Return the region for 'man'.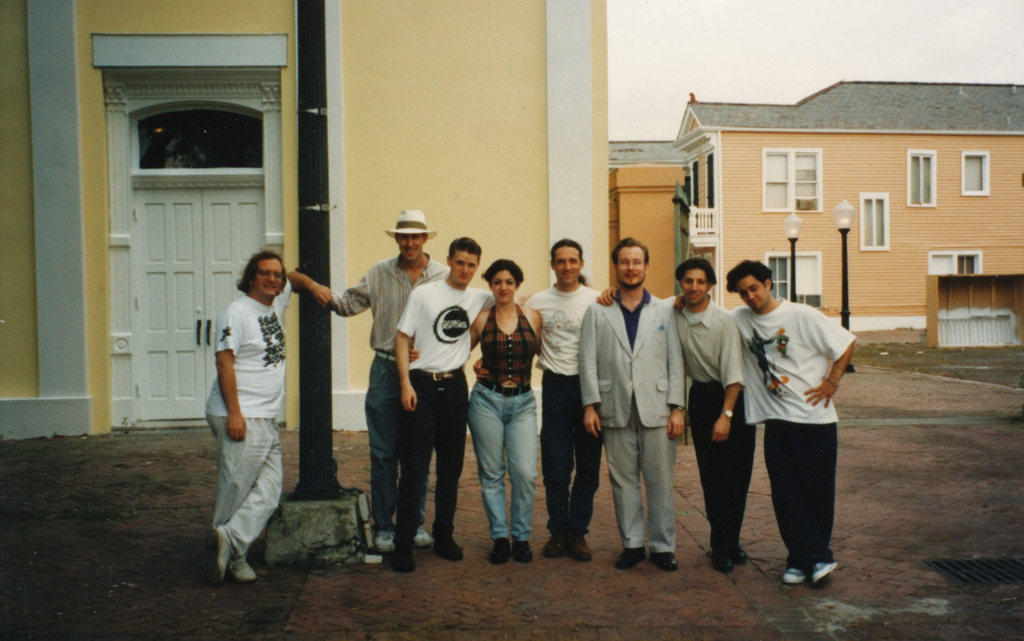
[526, 234, 618, 567].
